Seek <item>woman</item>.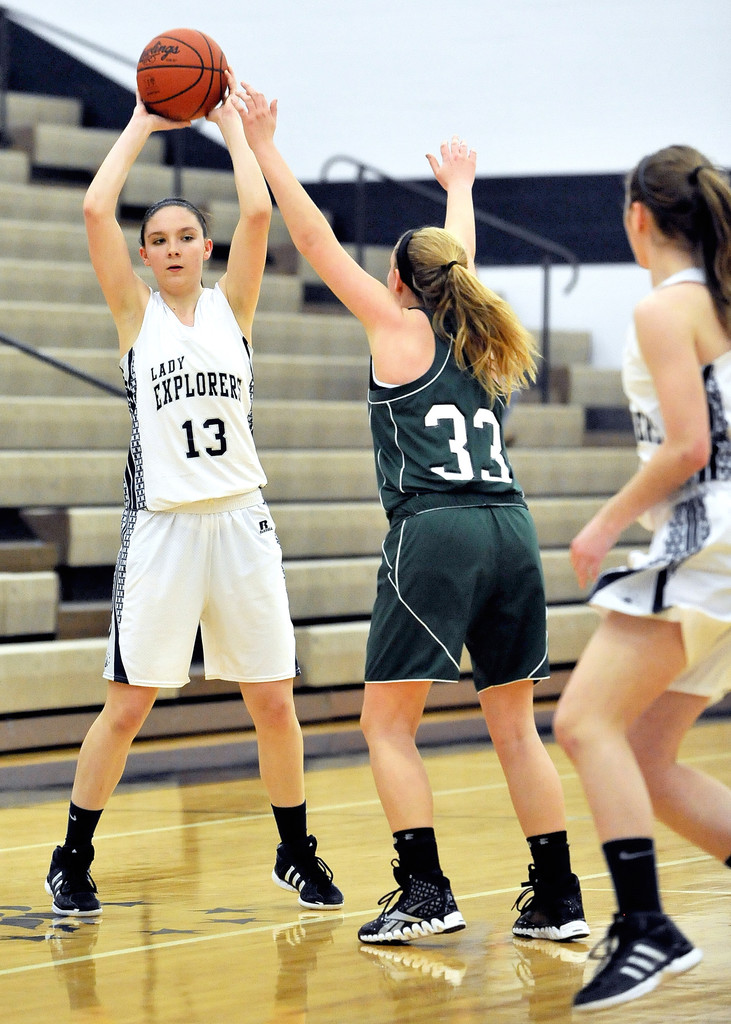
229,81,597,942.
